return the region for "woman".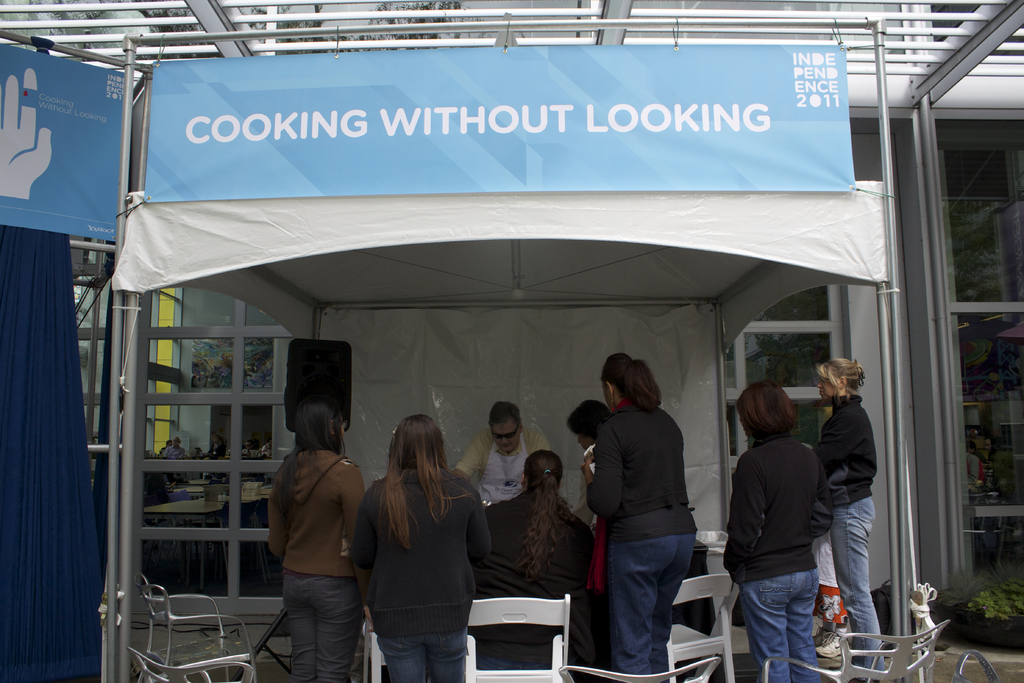
(209, 429, 238, 500).
